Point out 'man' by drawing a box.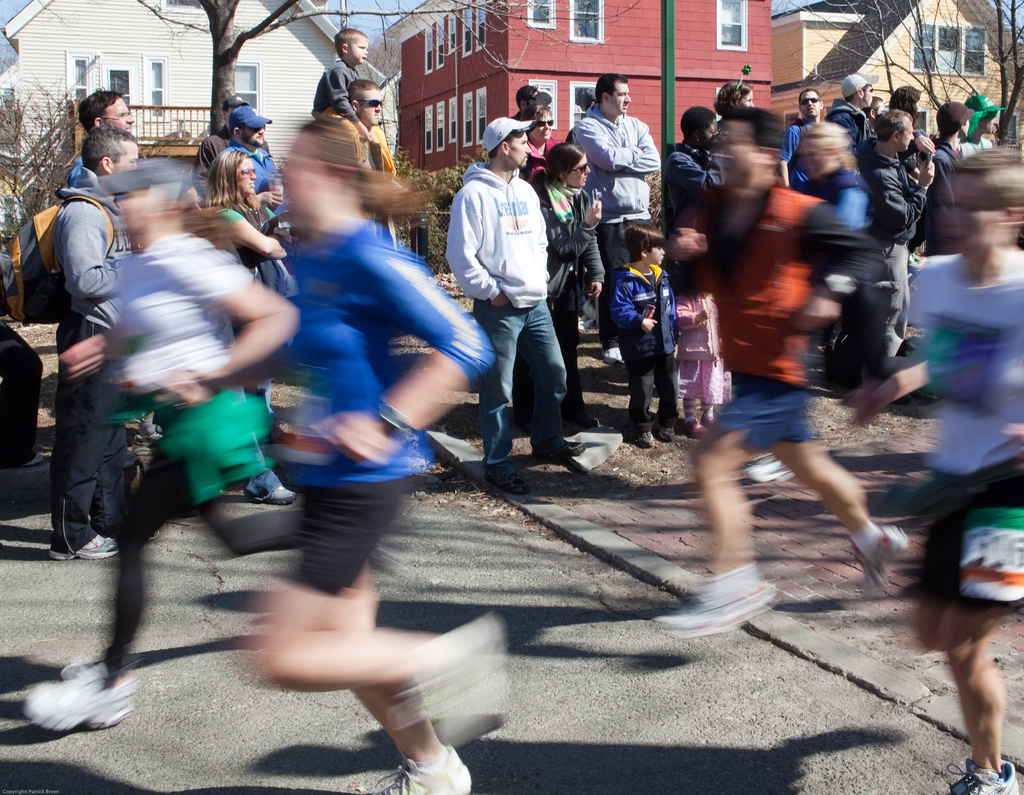
<region>212, 102, 284, 226</region>.
